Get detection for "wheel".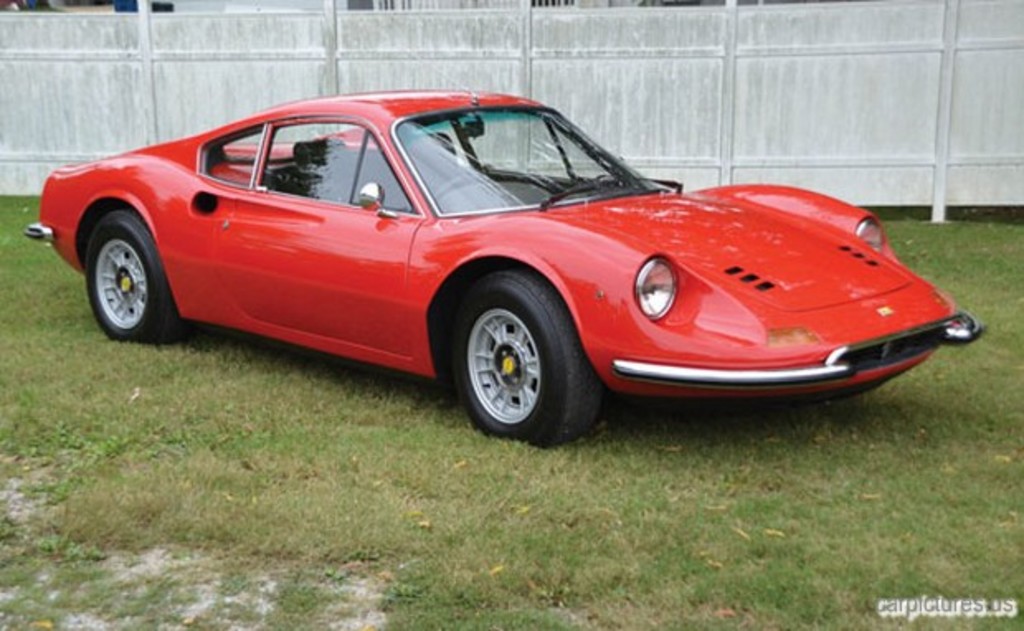
Detection: [x1=441, y1=269, x2=586, y2=441].
